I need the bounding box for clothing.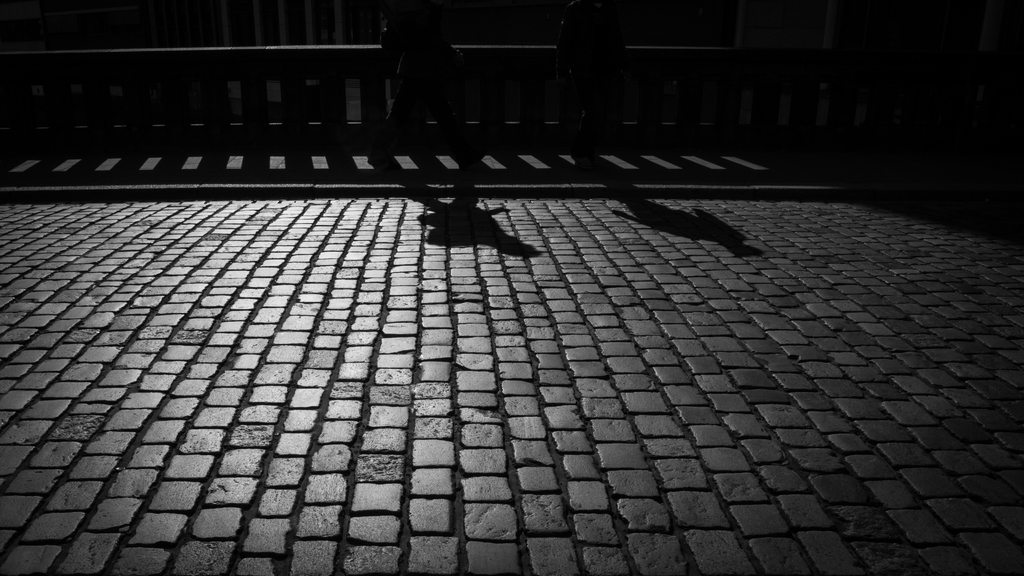
Here it is: 542, 0, 632, 173.
